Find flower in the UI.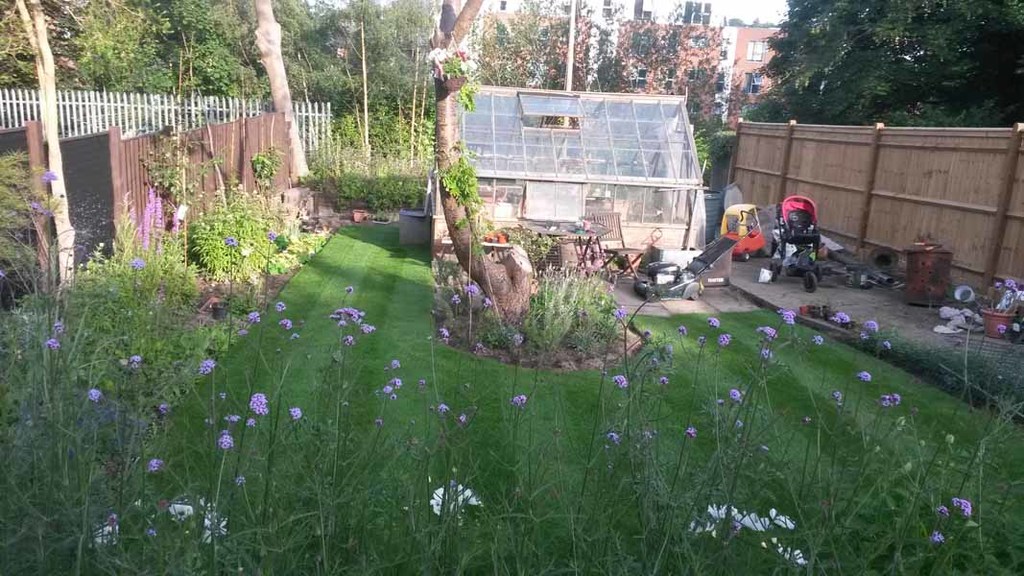
UI element at rect(717, 332, 727, 348).
